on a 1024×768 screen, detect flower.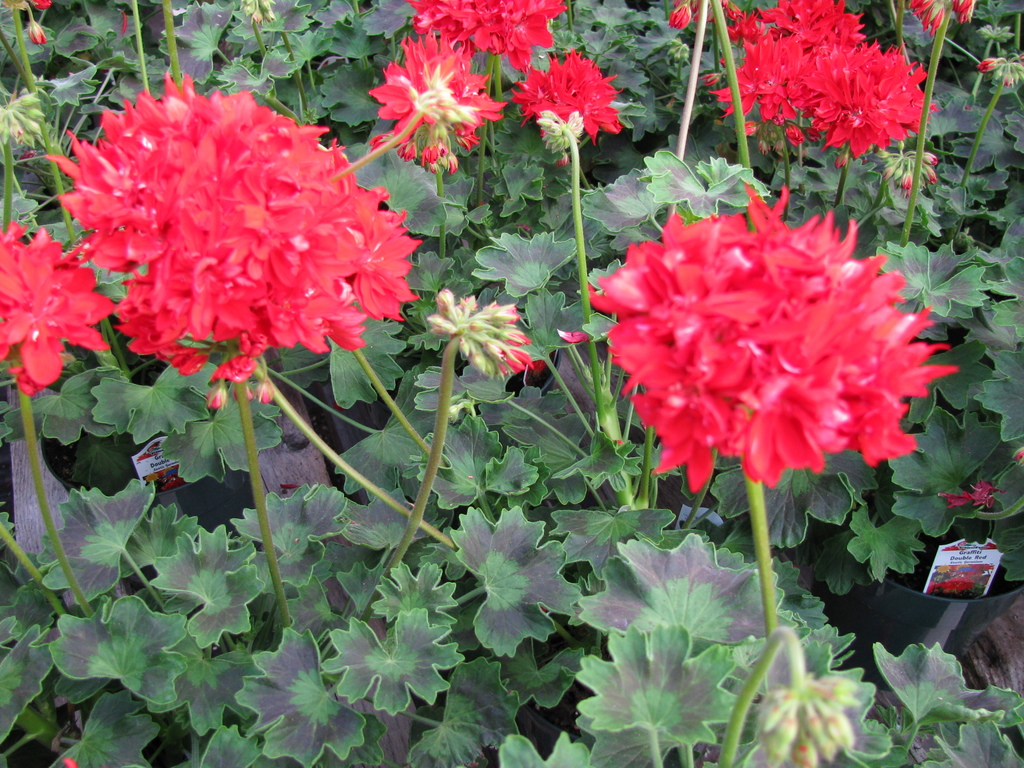
detection(909, 0, 991, 38).
